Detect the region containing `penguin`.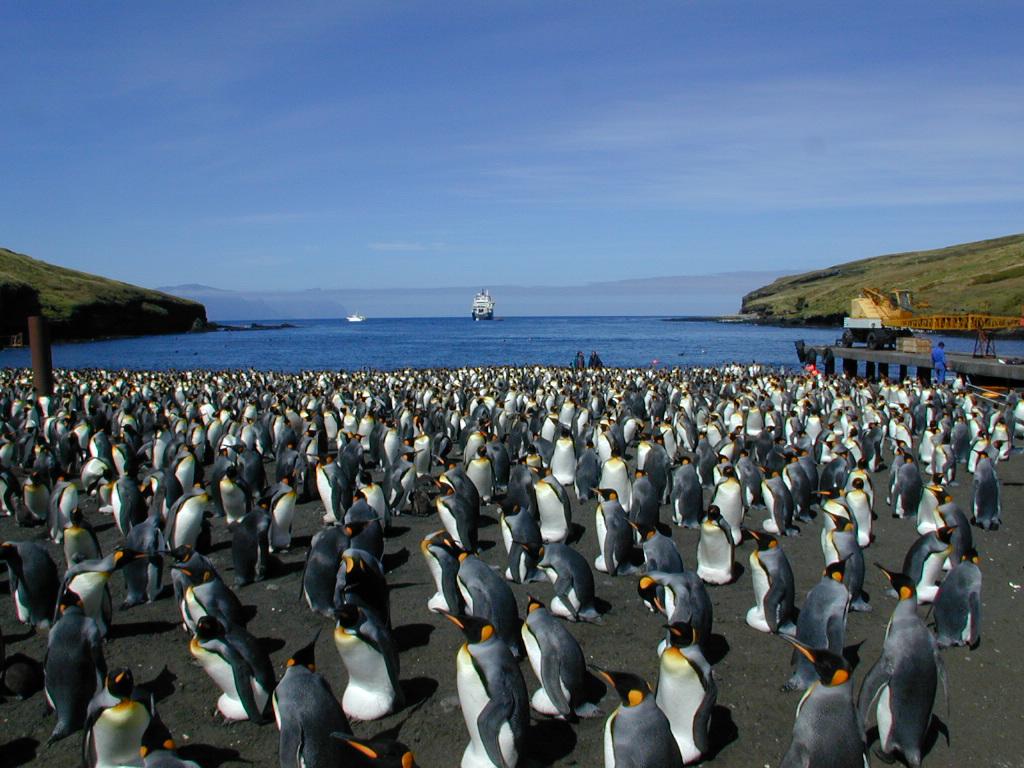
Rect(925, 442, 951, 480).
